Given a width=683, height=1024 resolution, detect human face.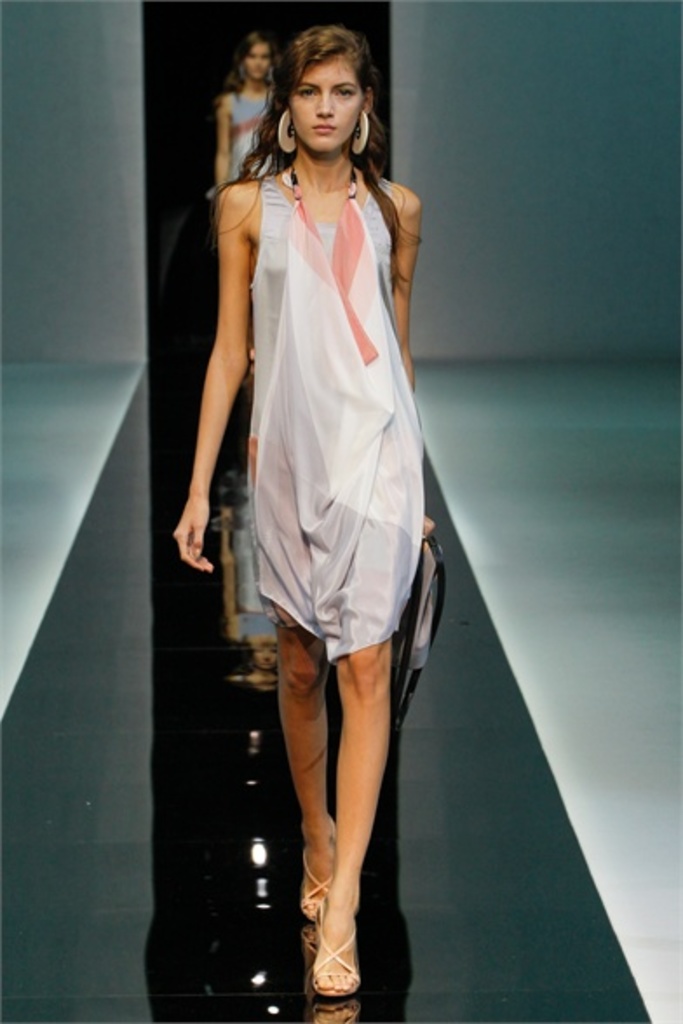
(x1=291, y1=56, x2=366, y2=153).
